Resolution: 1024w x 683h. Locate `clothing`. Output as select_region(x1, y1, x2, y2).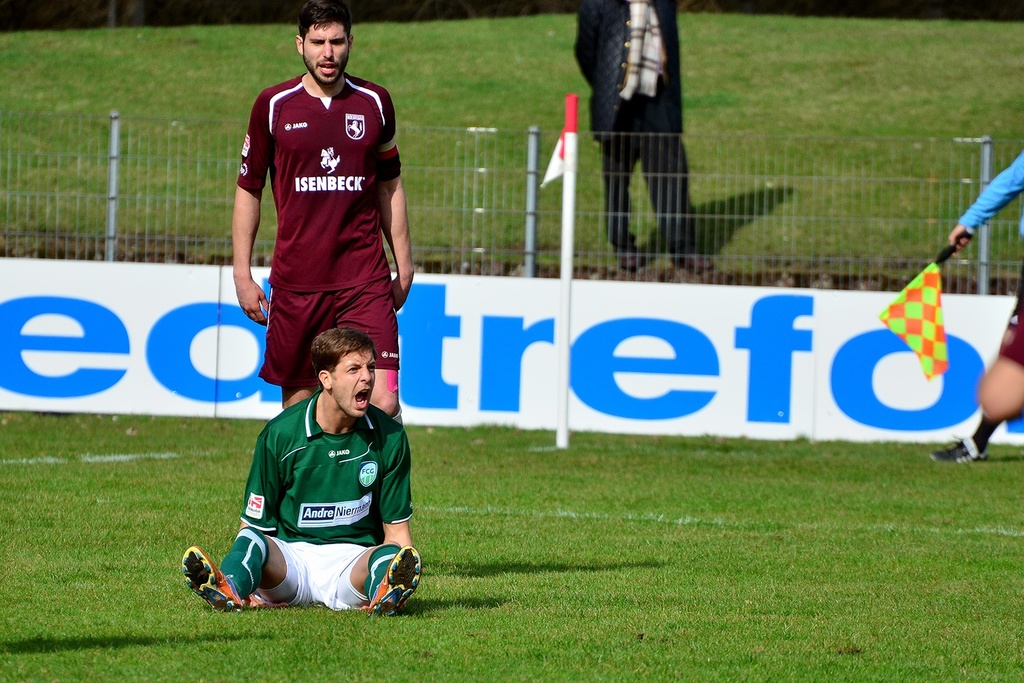
select_region(229, 66, 399, 382).
